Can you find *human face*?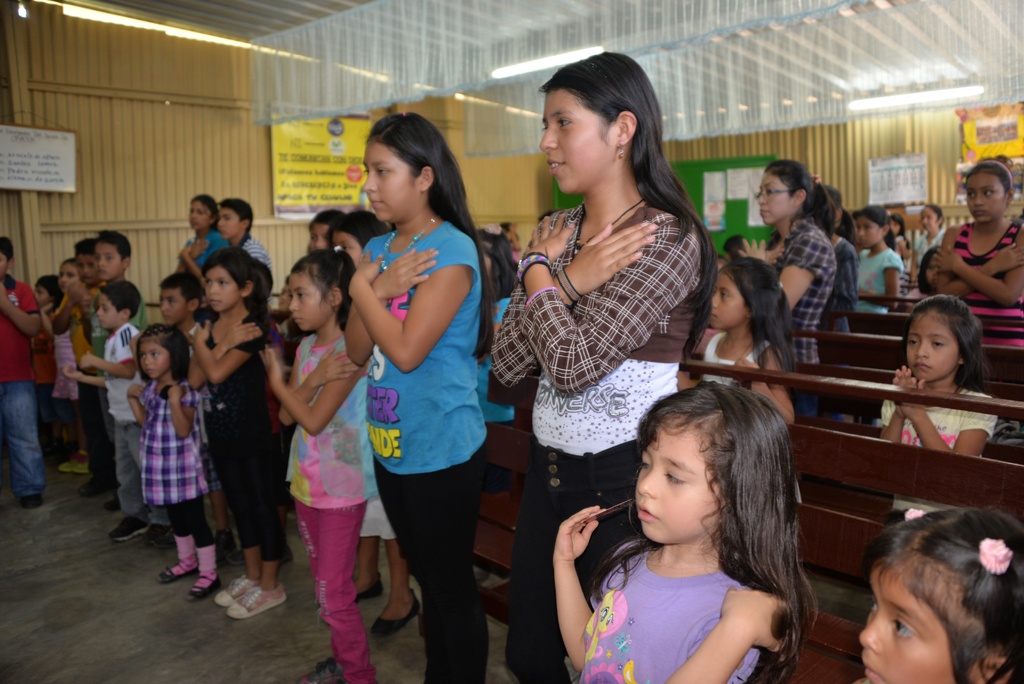
Yes, bounding box: left=360, top=142, right=417, bottom=226.
